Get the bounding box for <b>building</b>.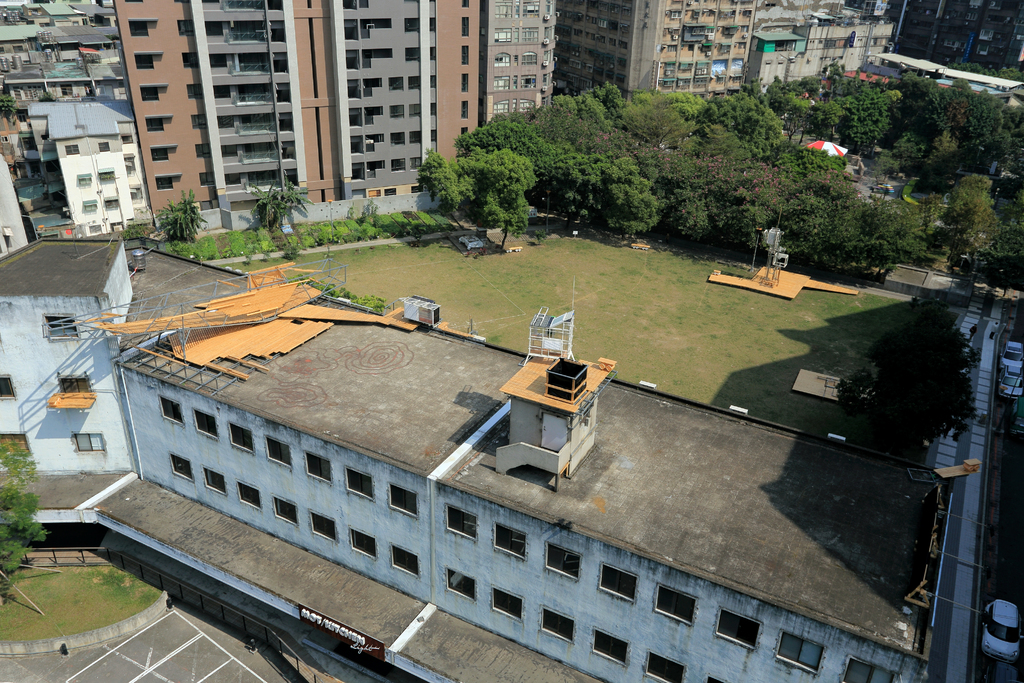
locate(552, 0, 894, 99).
